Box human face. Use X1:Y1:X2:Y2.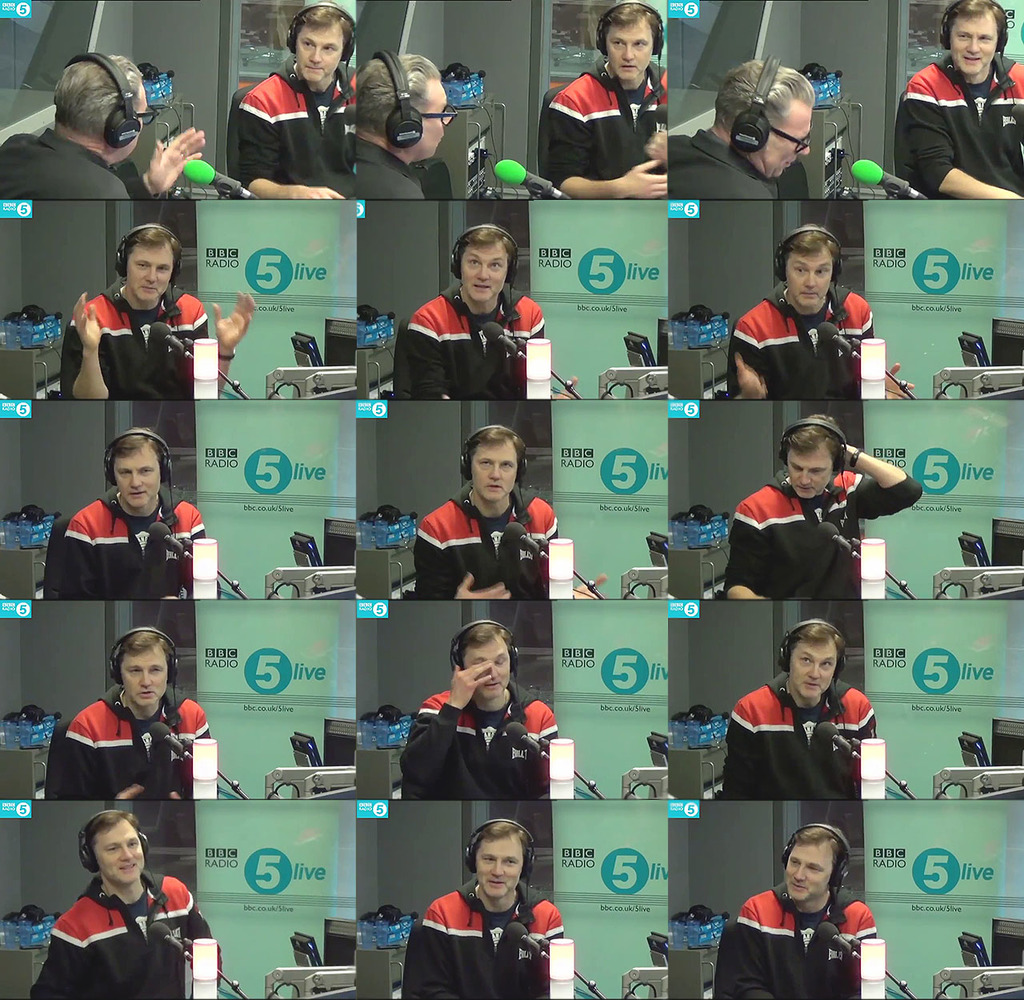
120:648:166:706.
